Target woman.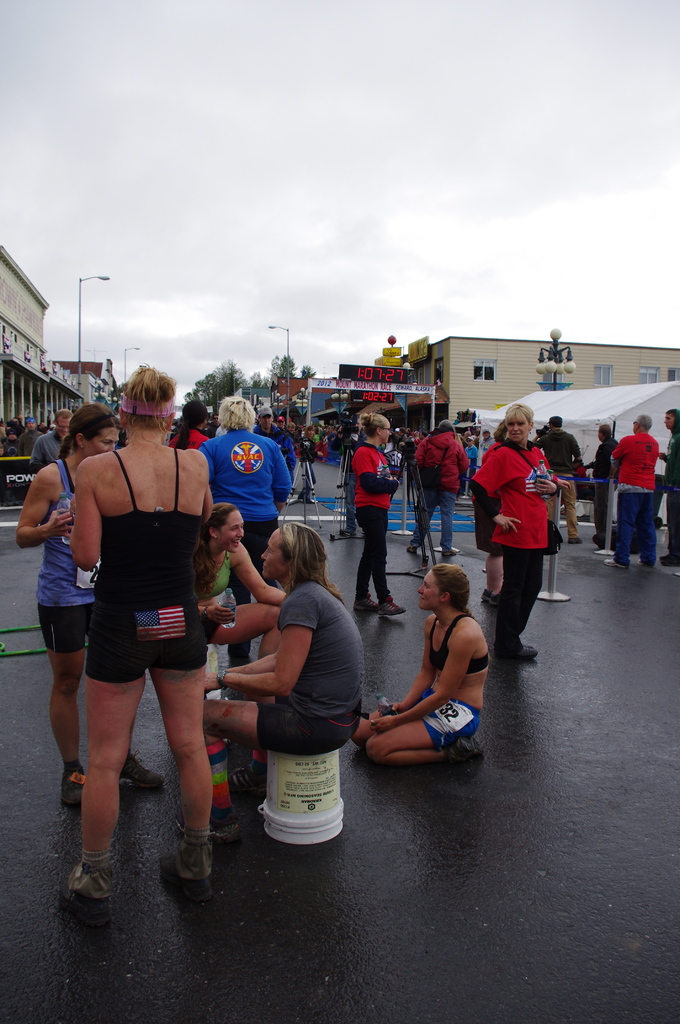
Target region: x1=350 y1=567 x2=490 y2=764.
